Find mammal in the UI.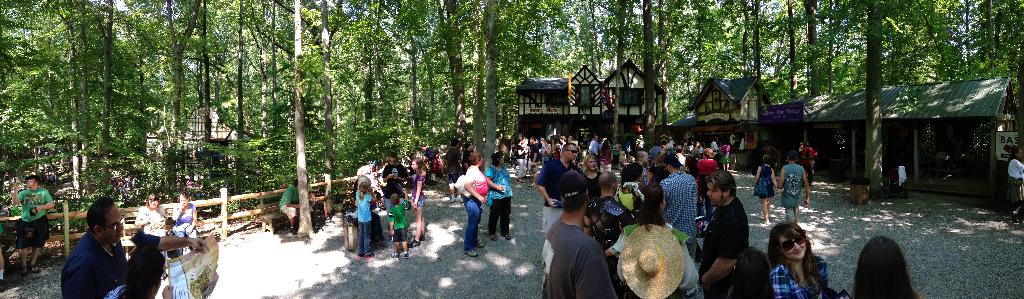
UI element at bbox(532, 139, 584, 240).
